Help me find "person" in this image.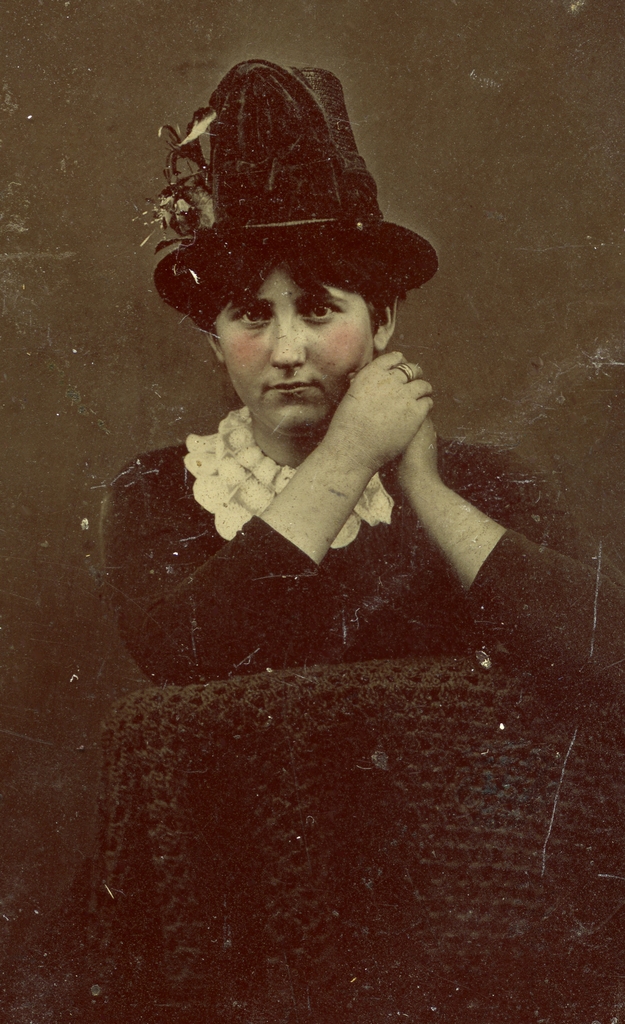
Found it: Rect(104, 49, 624, 686).
